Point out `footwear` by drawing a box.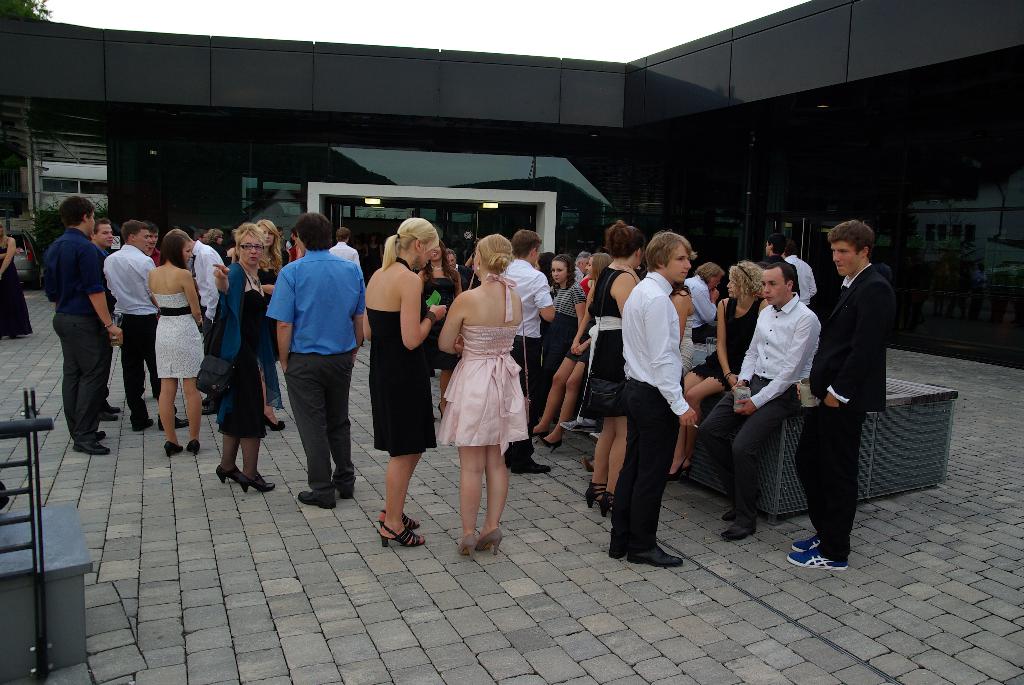
(x1=131, y1=417, x2=152, y2=430).
